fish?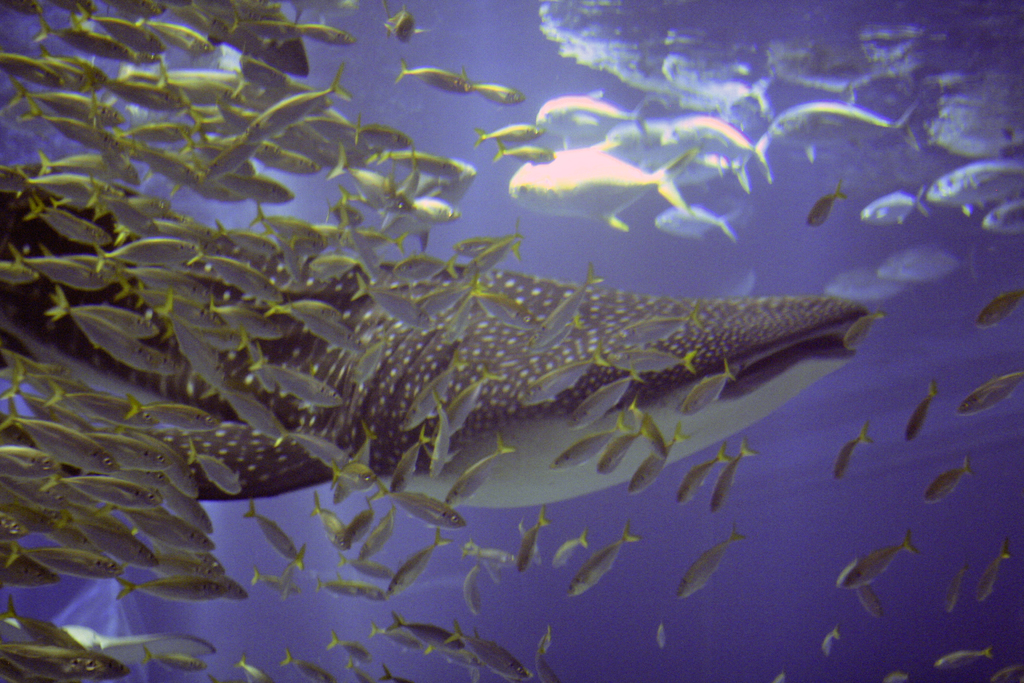
locate(842, 308, 881, 347)
